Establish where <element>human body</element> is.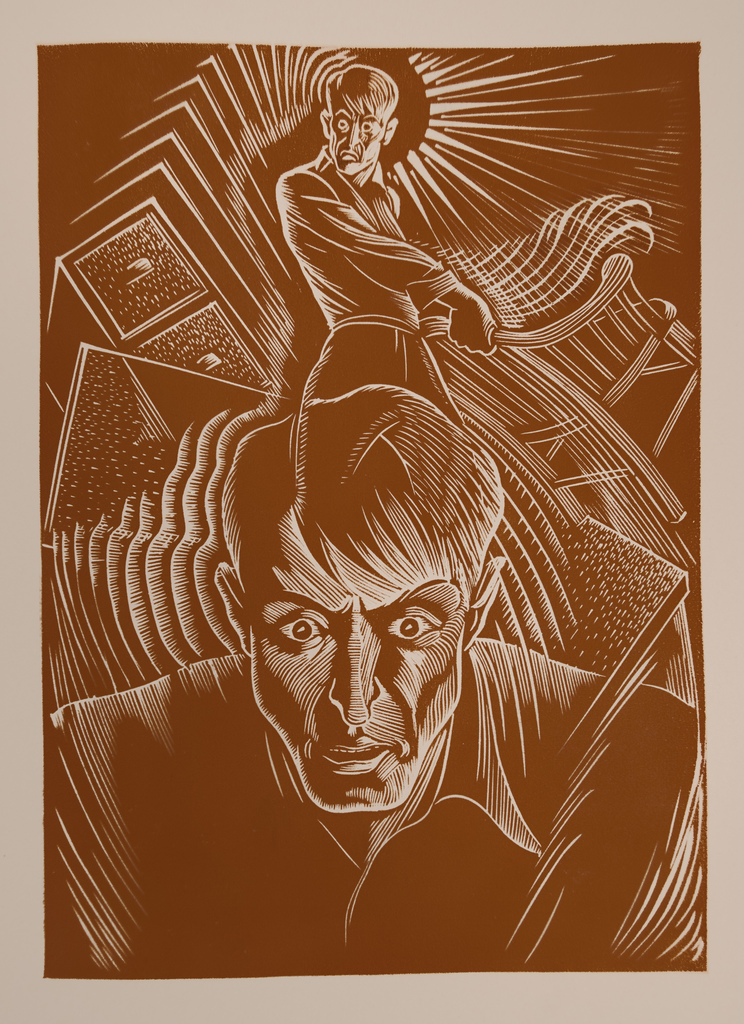
Established at left=263, top=64, right=512, bottom=390.
